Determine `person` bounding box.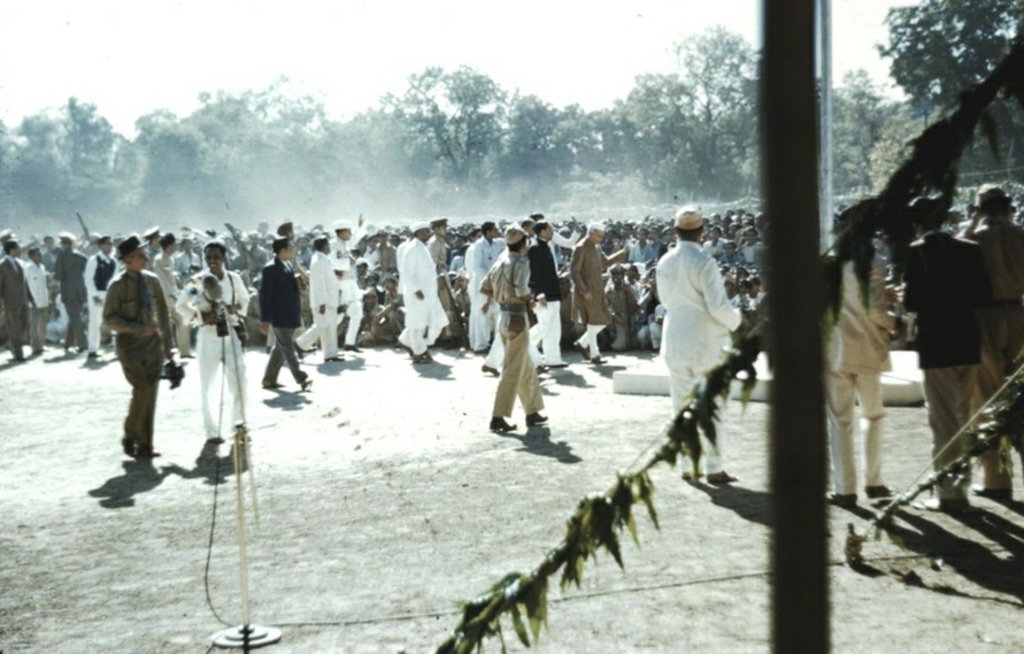
Determined: 0 238 33 361.
